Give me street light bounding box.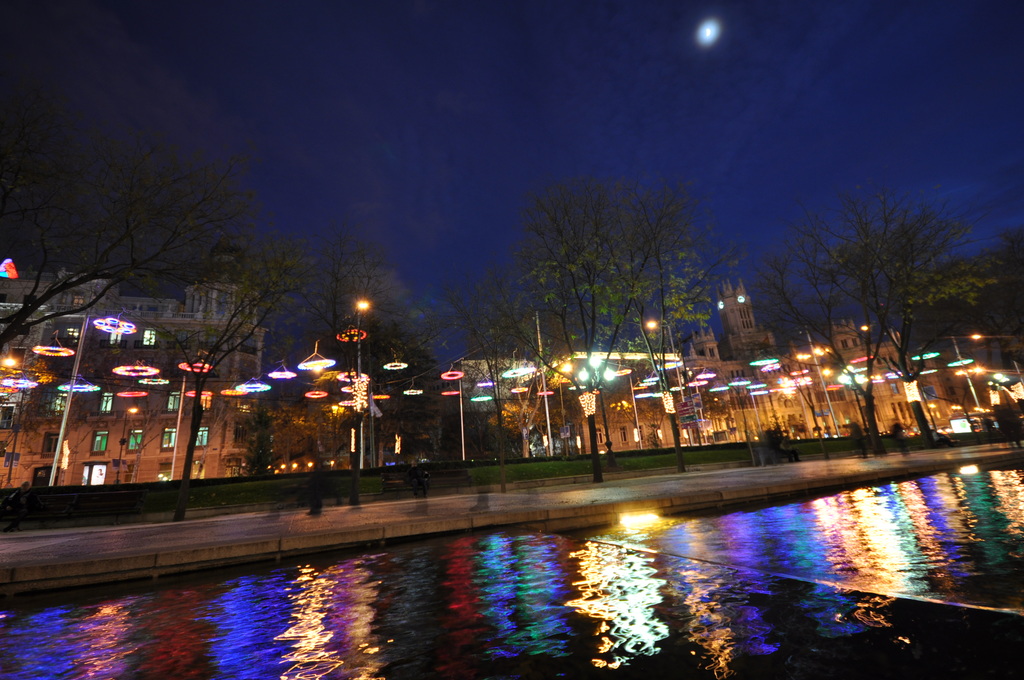
[x1=794, y1=327, x2=843, y2=442].
